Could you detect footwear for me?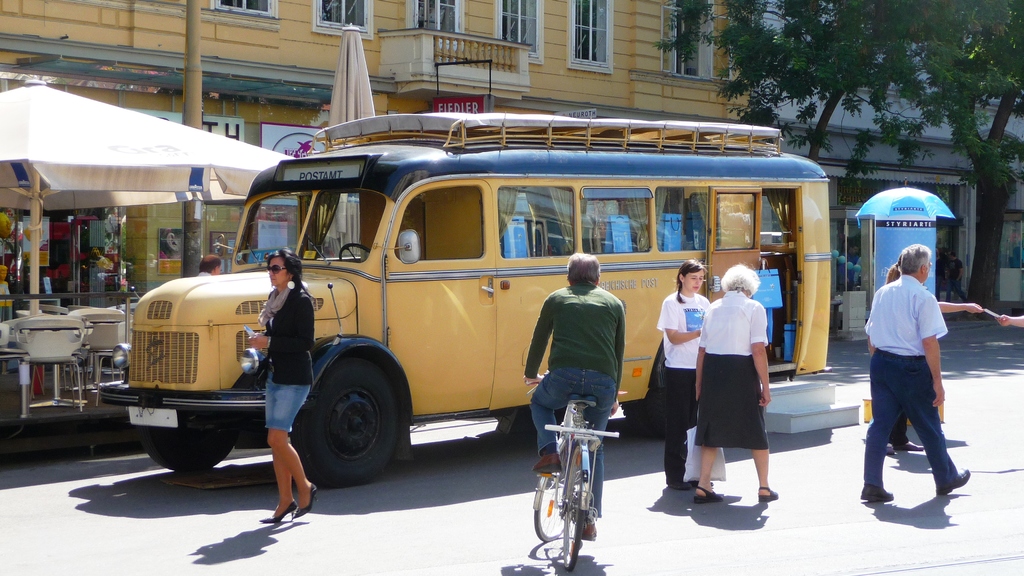
Detection result: x1=289, y1=485, x2=311, y2=518.
